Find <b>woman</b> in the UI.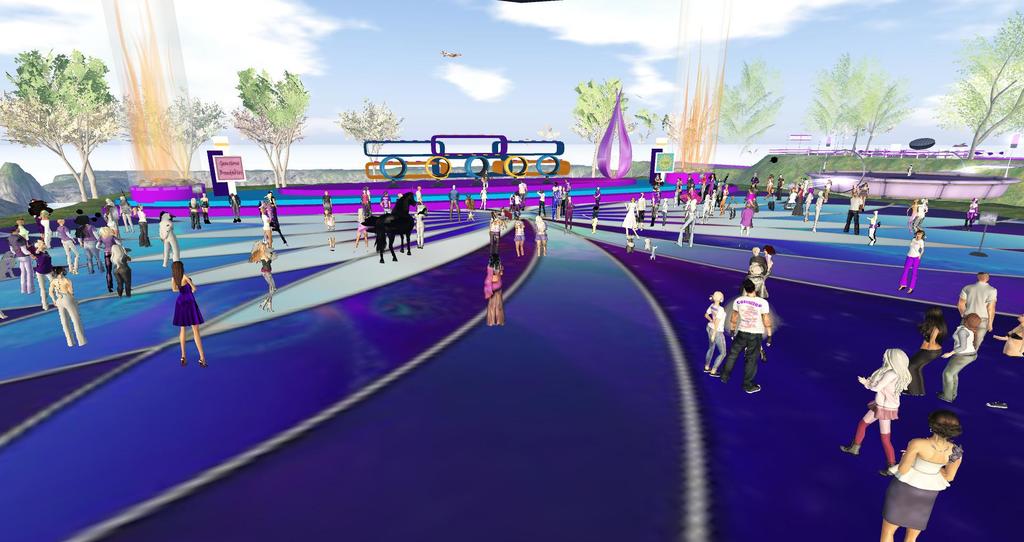
UI element at <box>963,196,980,230</box>.
